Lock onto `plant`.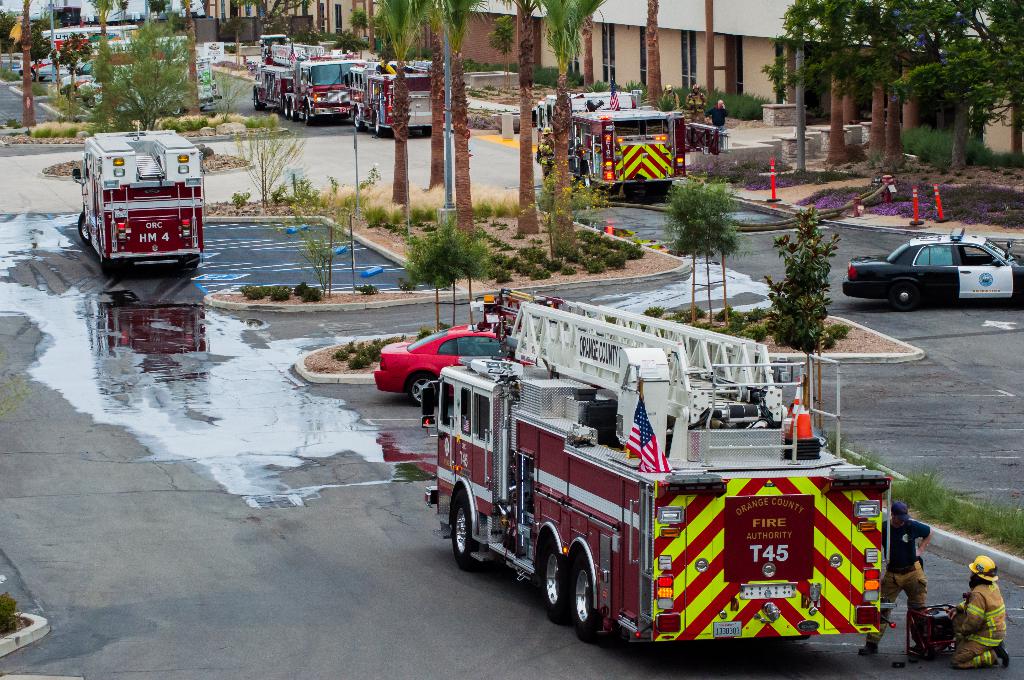
Locked: (left=731, top=318, right=745, bottom=330).
